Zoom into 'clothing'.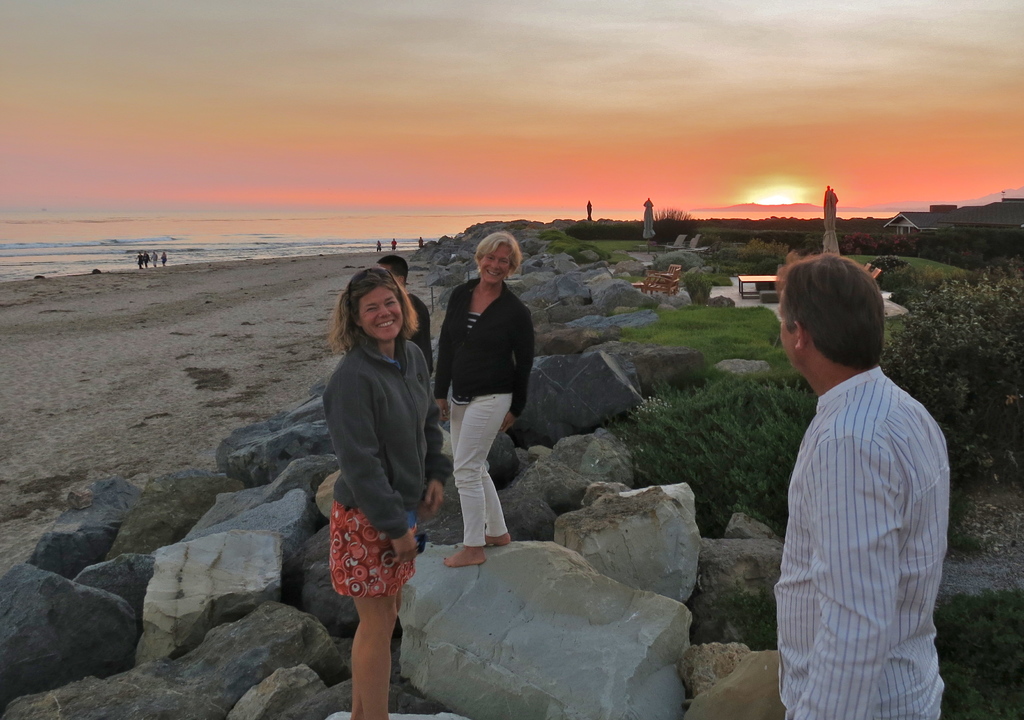
Zoom target: BBox(328, 332, 440, 598).
